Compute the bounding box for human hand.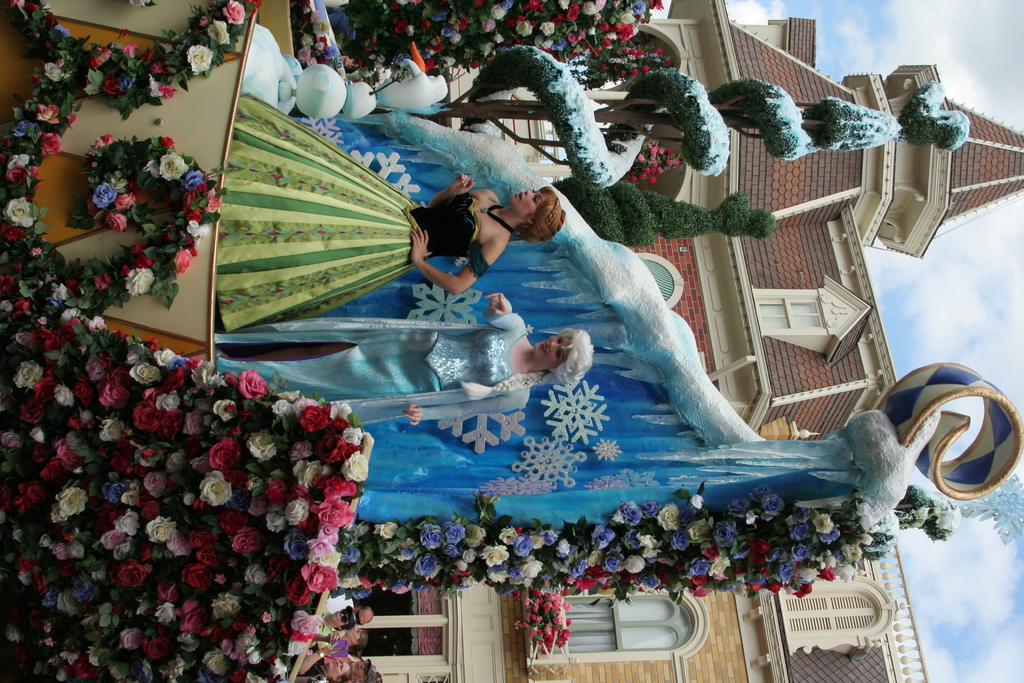
410:226:434:264.
